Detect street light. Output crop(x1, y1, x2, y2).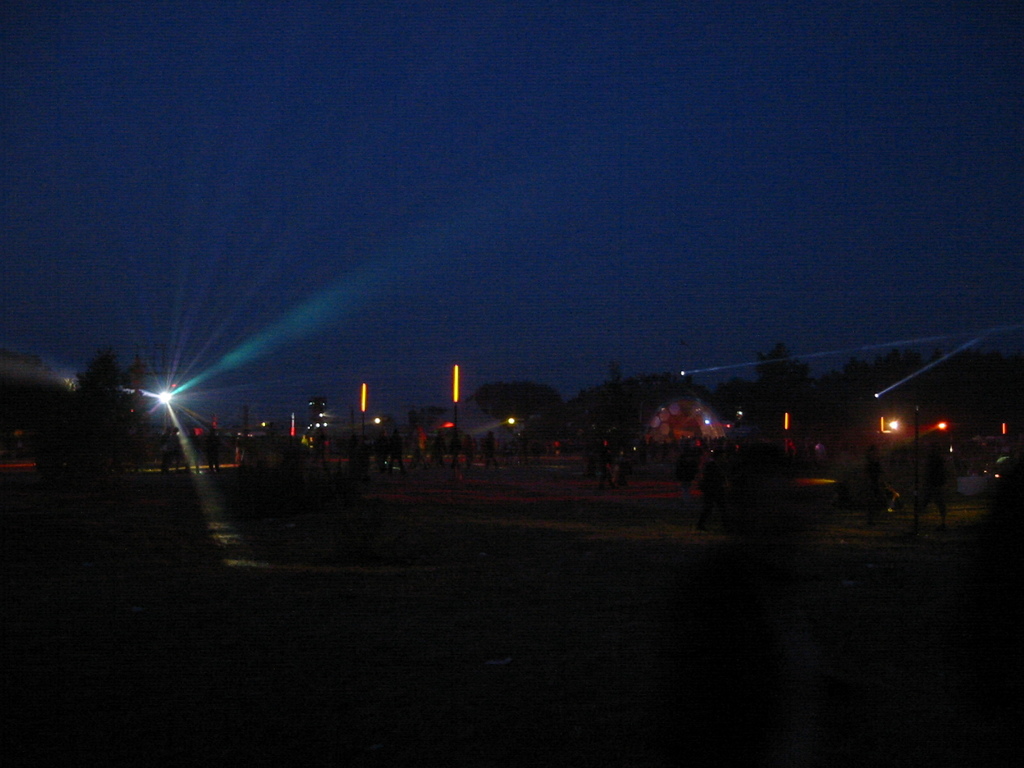
crop(147, 387, 176, 435).
